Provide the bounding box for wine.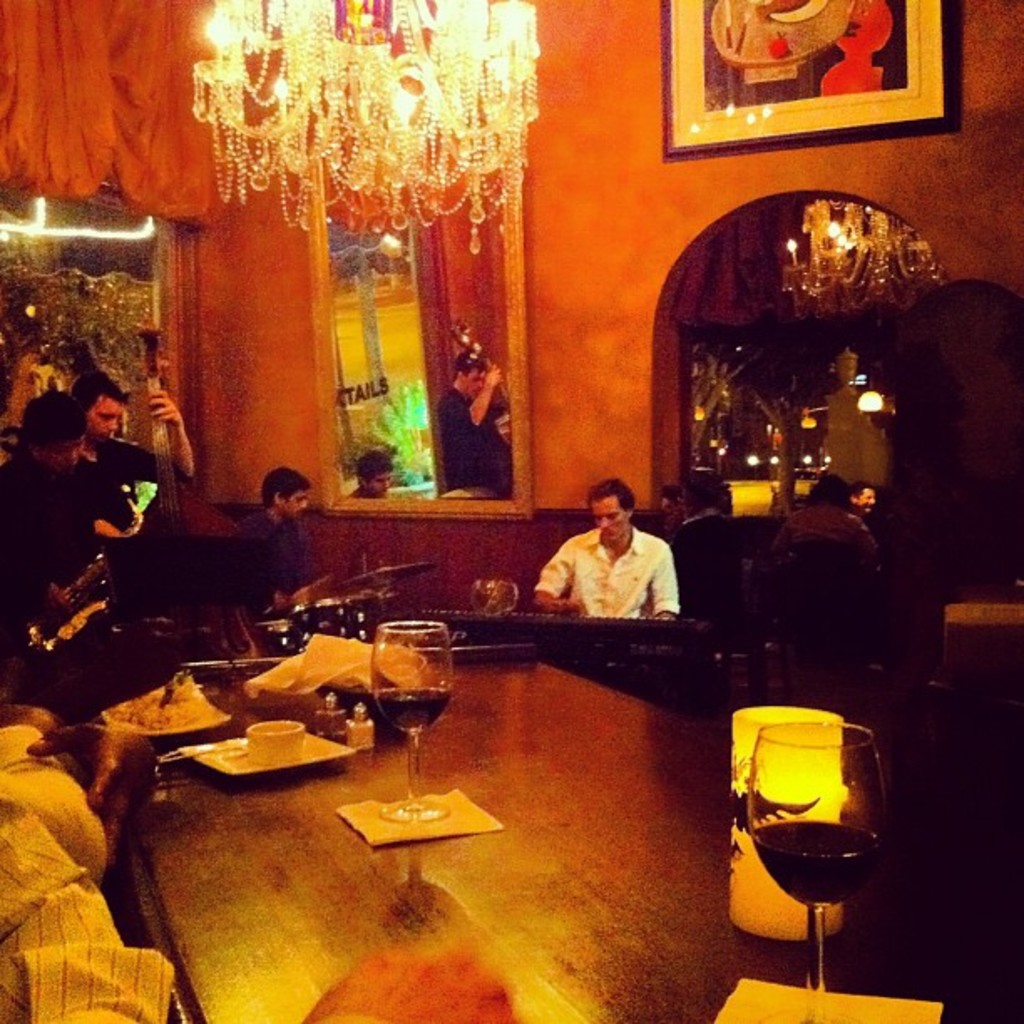
left=751, top=823, right=888, bottom=909.
